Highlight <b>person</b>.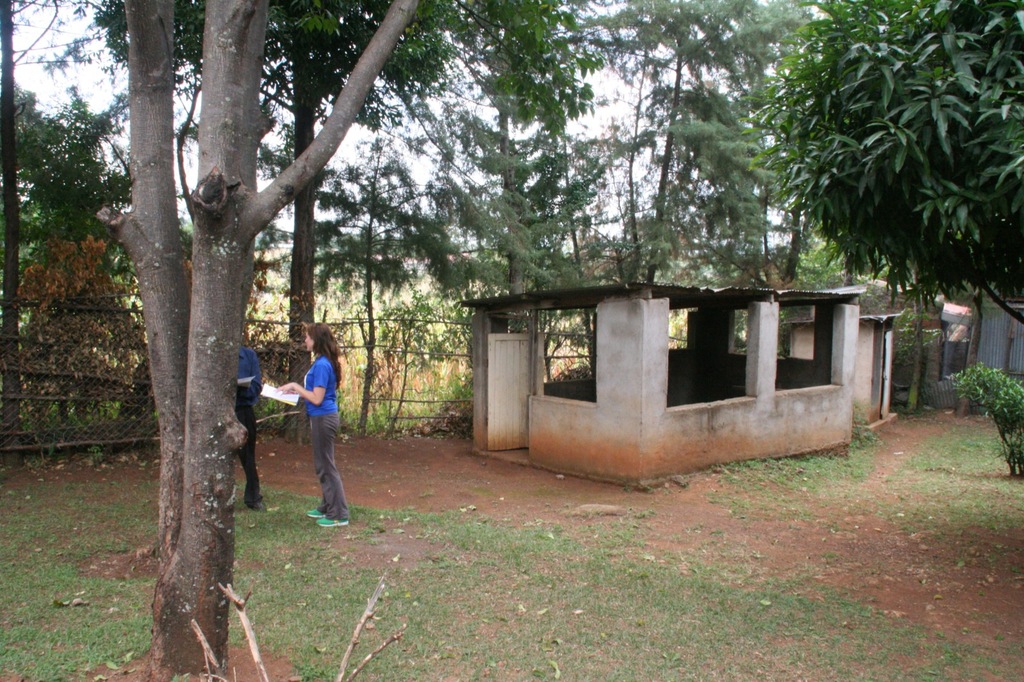
Highlighted region: (x1=230, y1=335, x2=263, y2=514).
